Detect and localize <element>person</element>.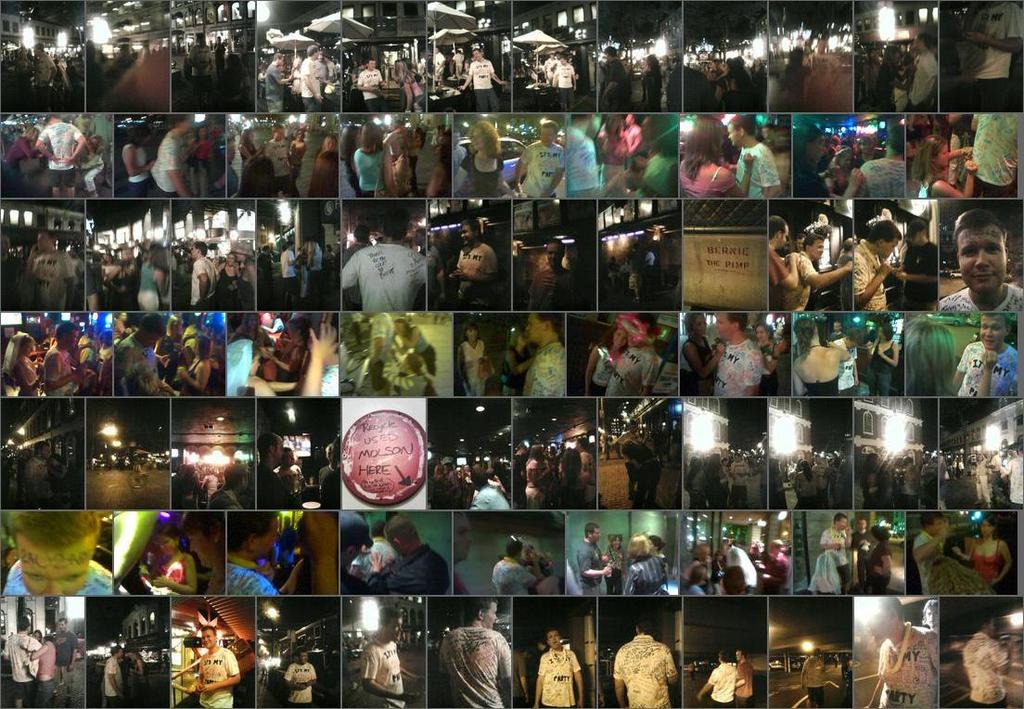
Localized at bbox(681, 318, 714, 398).
